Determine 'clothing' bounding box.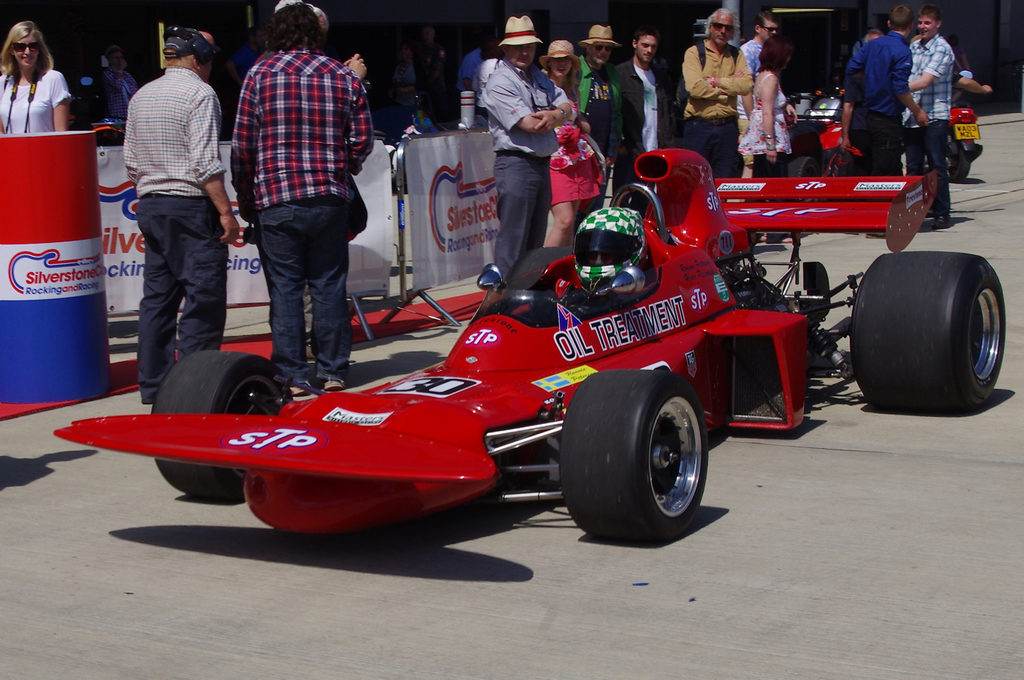
Determined: [751, 68, 794, 152].
